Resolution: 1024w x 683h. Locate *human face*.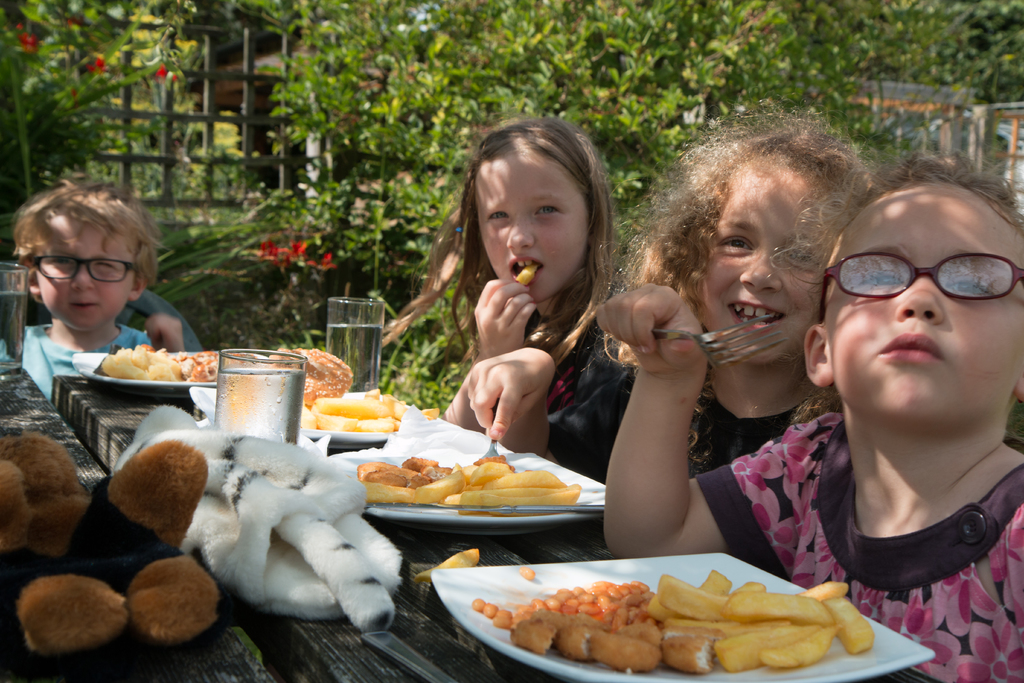
left=692, top=163, right=854, bottom=369.
